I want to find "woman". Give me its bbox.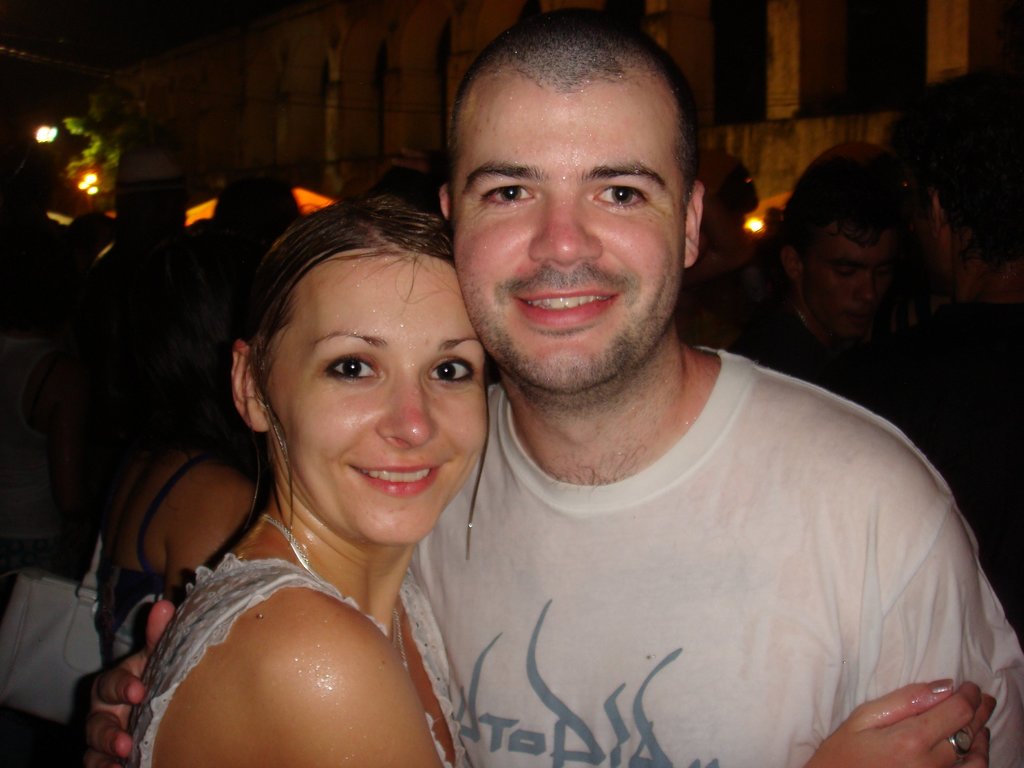
102 292 282 675.
